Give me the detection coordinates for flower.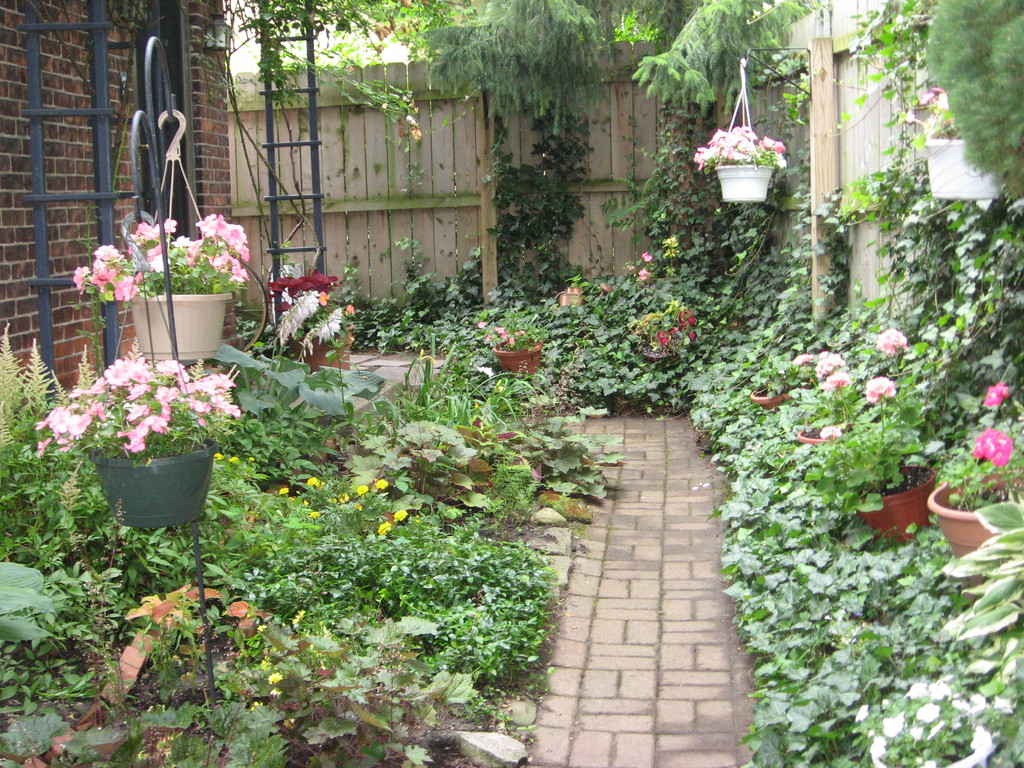
bbox=[395, 507, 408, 522].
